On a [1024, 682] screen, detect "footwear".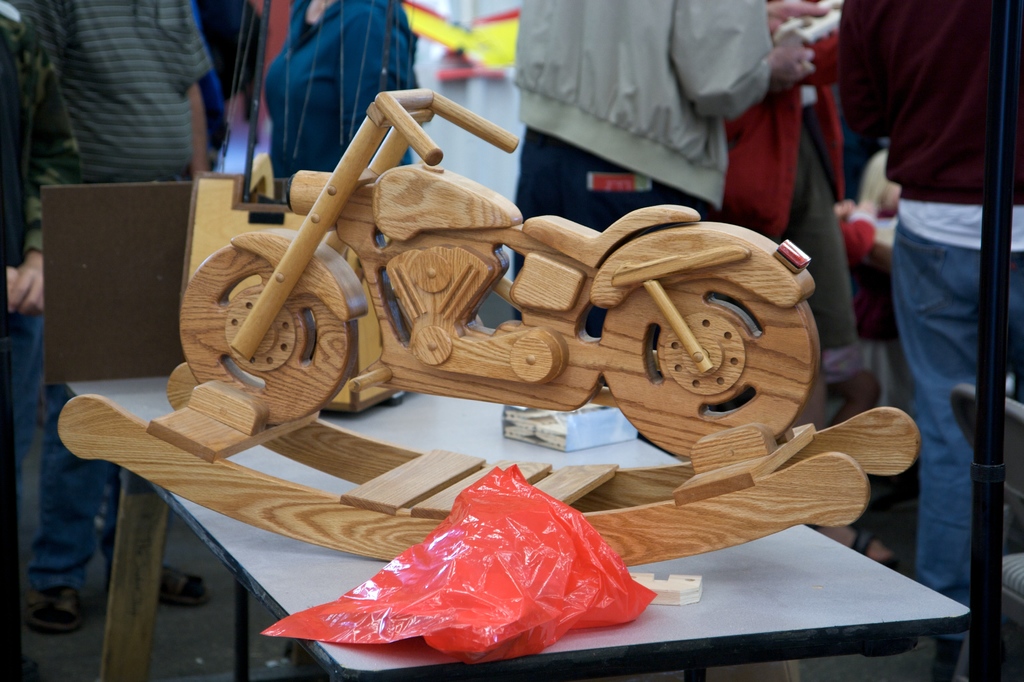
l=28, t=590, r=77, b=629.
